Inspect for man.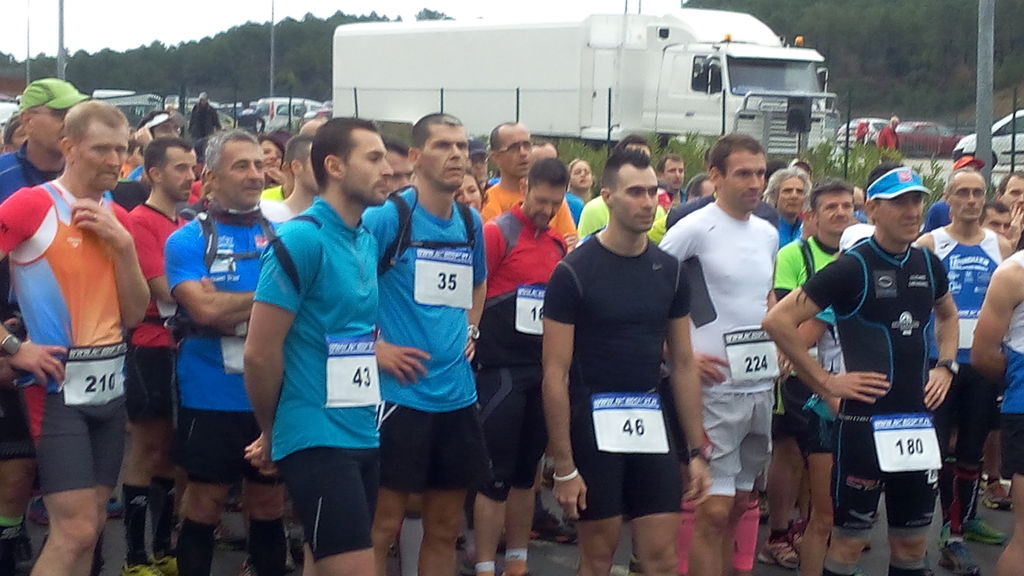
Inspection: 878 113 900 152.
